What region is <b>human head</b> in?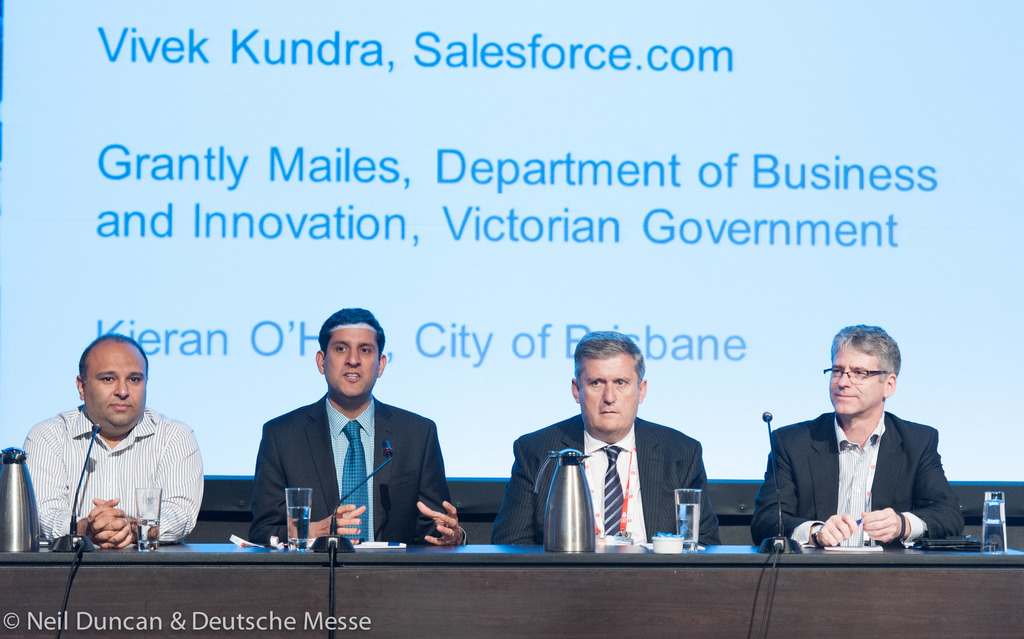
bbox=(568, 327, 650, 431).
